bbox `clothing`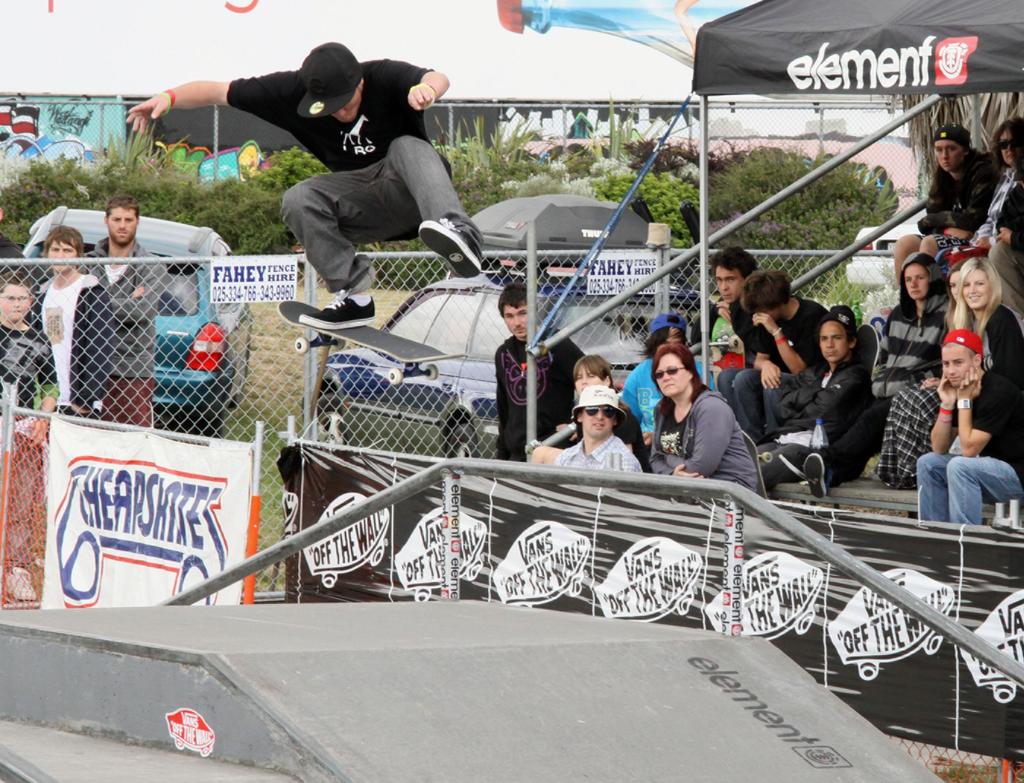
box=[797, 297, 952, 482]
